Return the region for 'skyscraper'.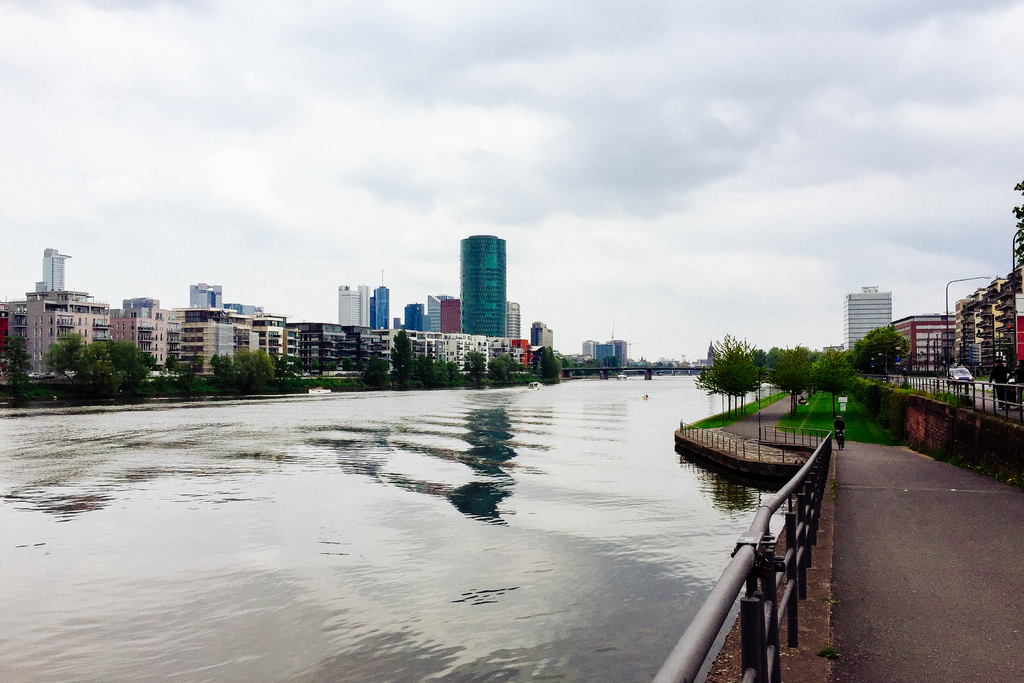
{"x1": 334, "y1": 283, "x2": 358, "y2": 325}.
